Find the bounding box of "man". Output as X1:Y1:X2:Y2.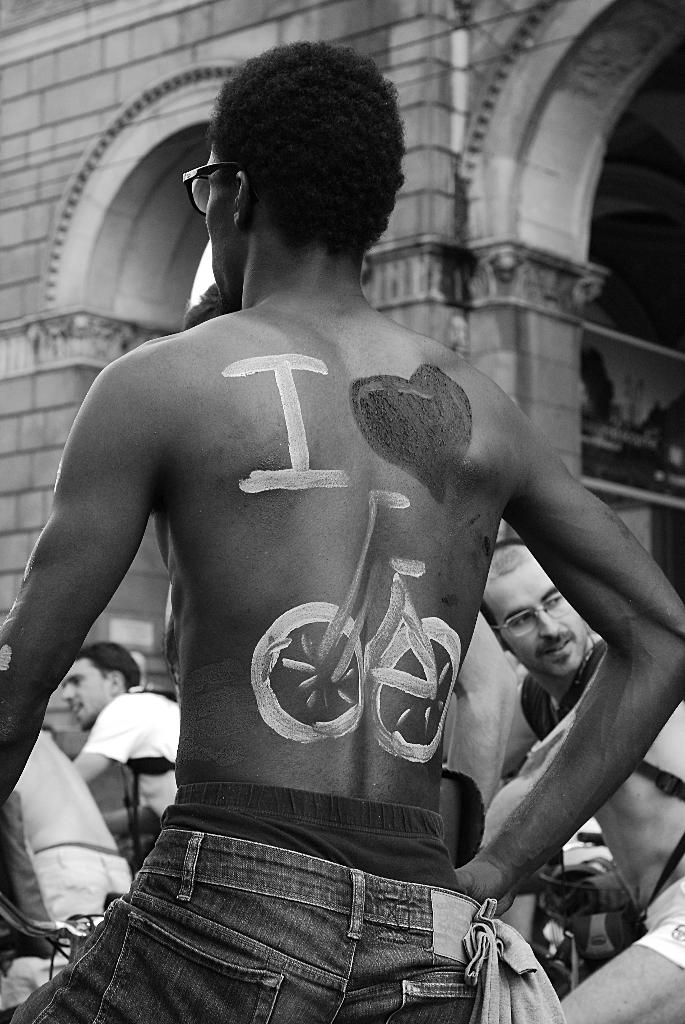
478:541:684:1023.
